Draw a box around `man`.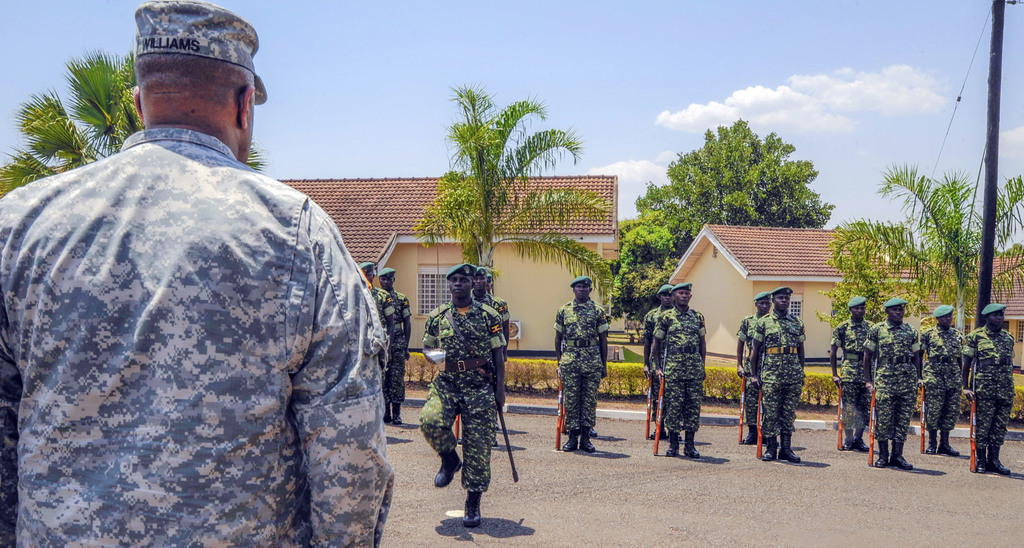
box=[828, 294, 881, 452].
